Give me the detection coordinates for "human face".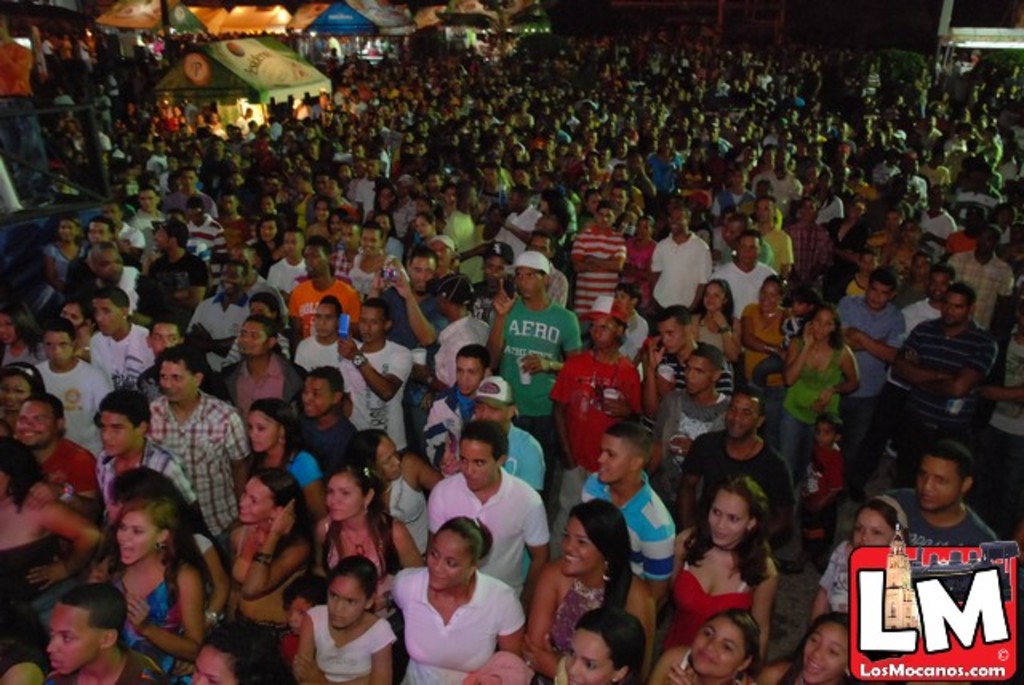
[left=704, top=282, right=722, bottom=309].
